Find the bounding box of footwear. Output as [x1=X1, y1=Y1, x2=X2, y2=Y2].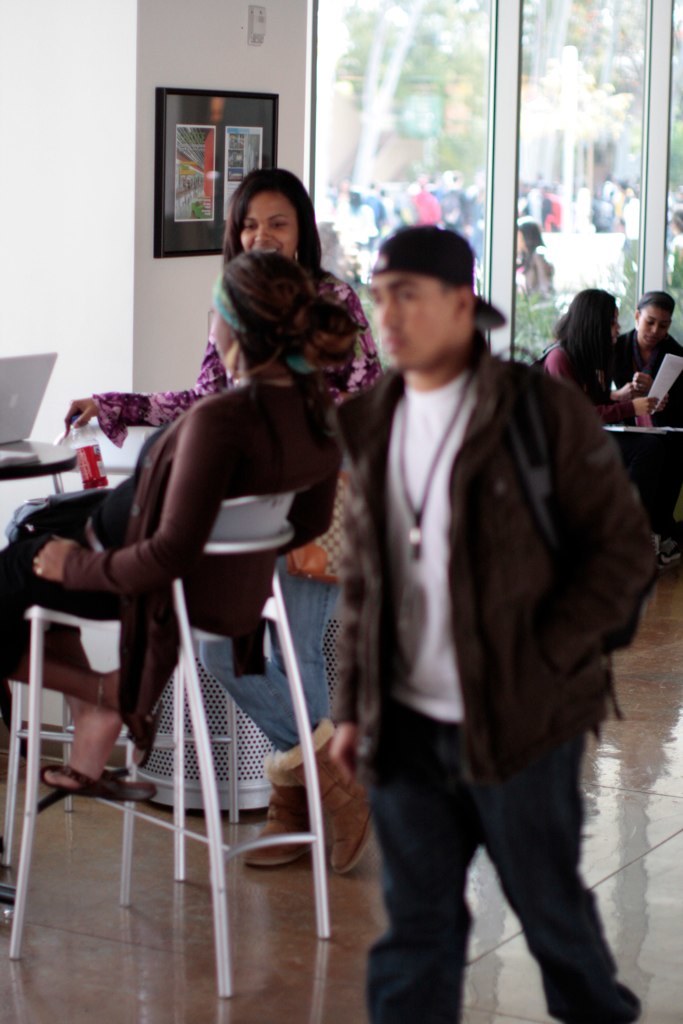
[x1=285, y1=721, x2=382, y2=881].
